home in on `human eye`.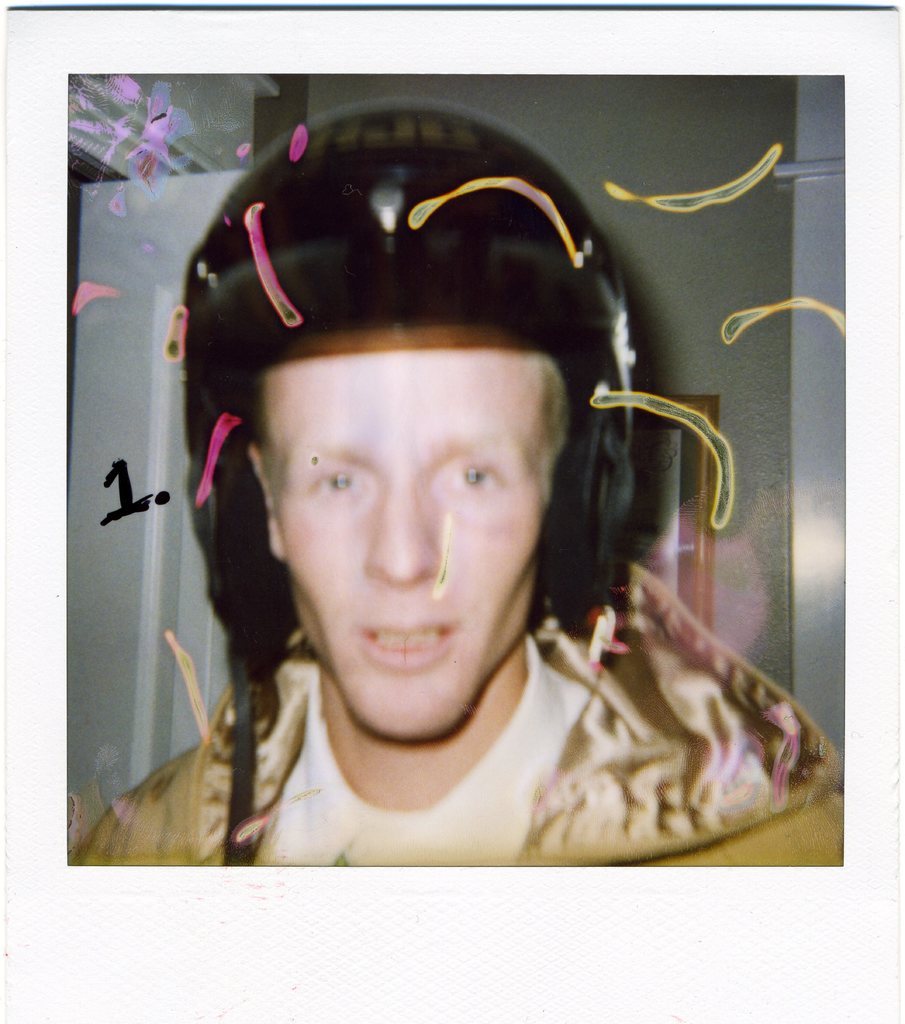
Homed in at bbox=[444, 461, 511, 495].
